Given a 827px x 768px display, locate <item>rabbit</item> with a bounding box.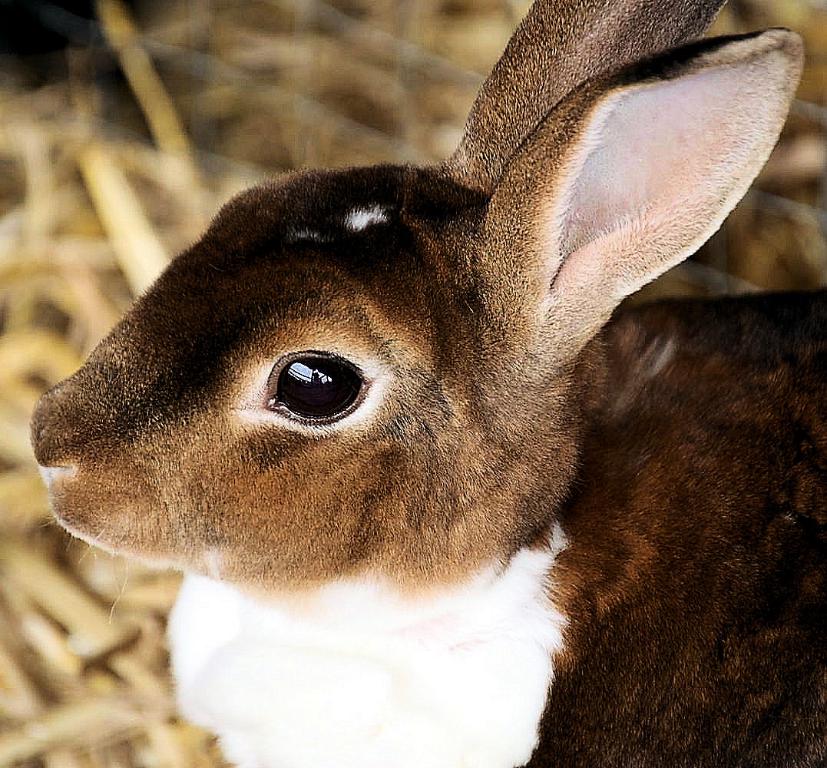
Located: (31, 0, 826, 767).
